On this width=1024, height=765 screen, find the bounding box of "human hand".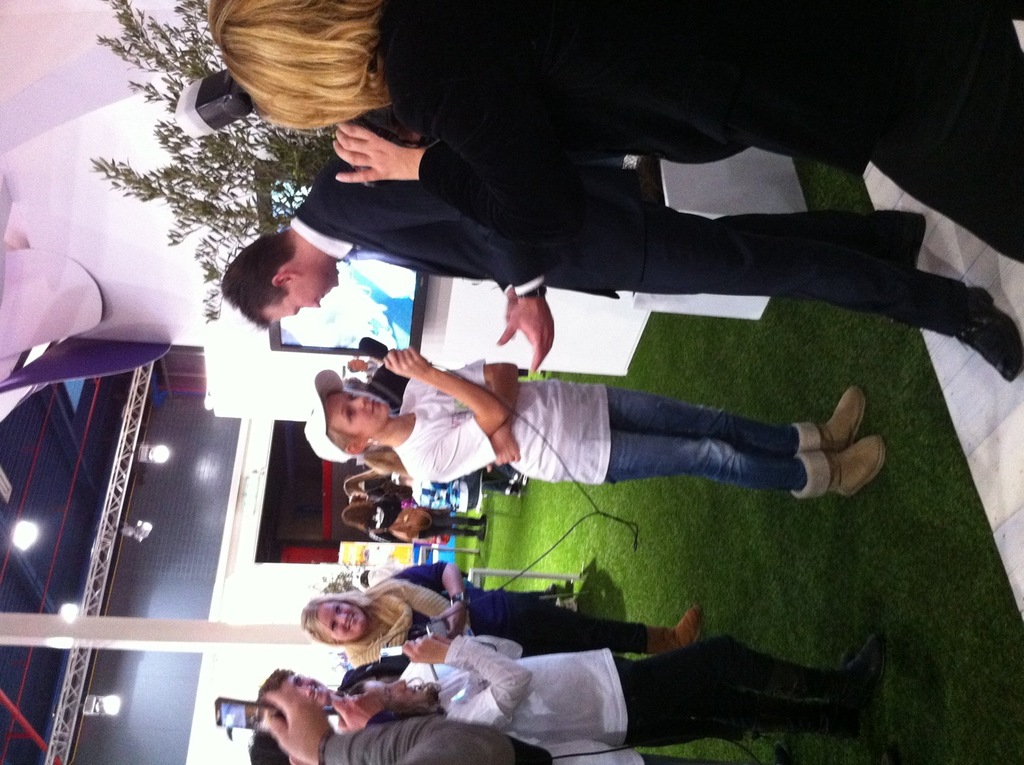
Bounding box: x1=430, y1=629, x2=453, y2=642.
